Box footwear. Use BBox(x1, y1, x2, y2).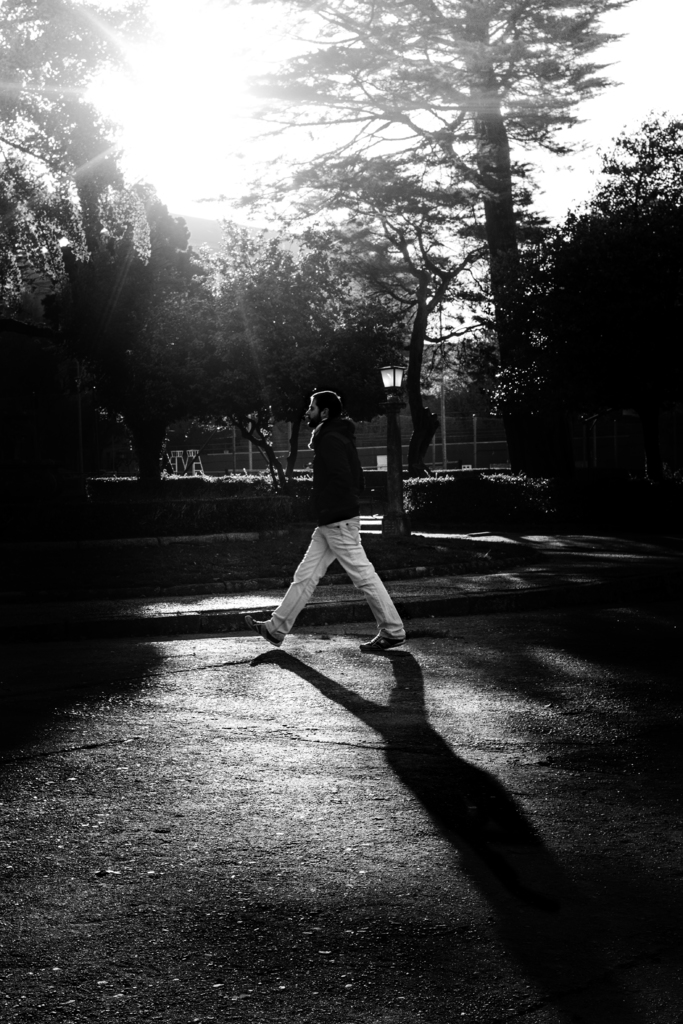
BBox(350, 628, 404, 659).
